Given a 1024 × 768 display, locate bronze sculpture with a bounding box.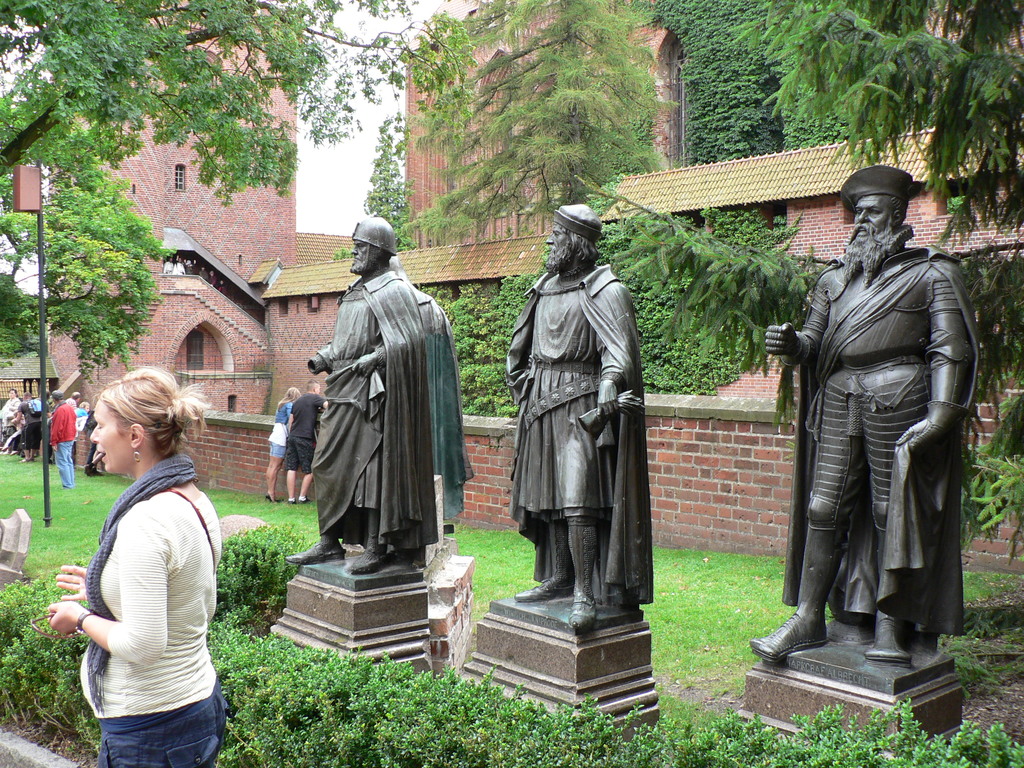
Located: 779 163 990 682.
